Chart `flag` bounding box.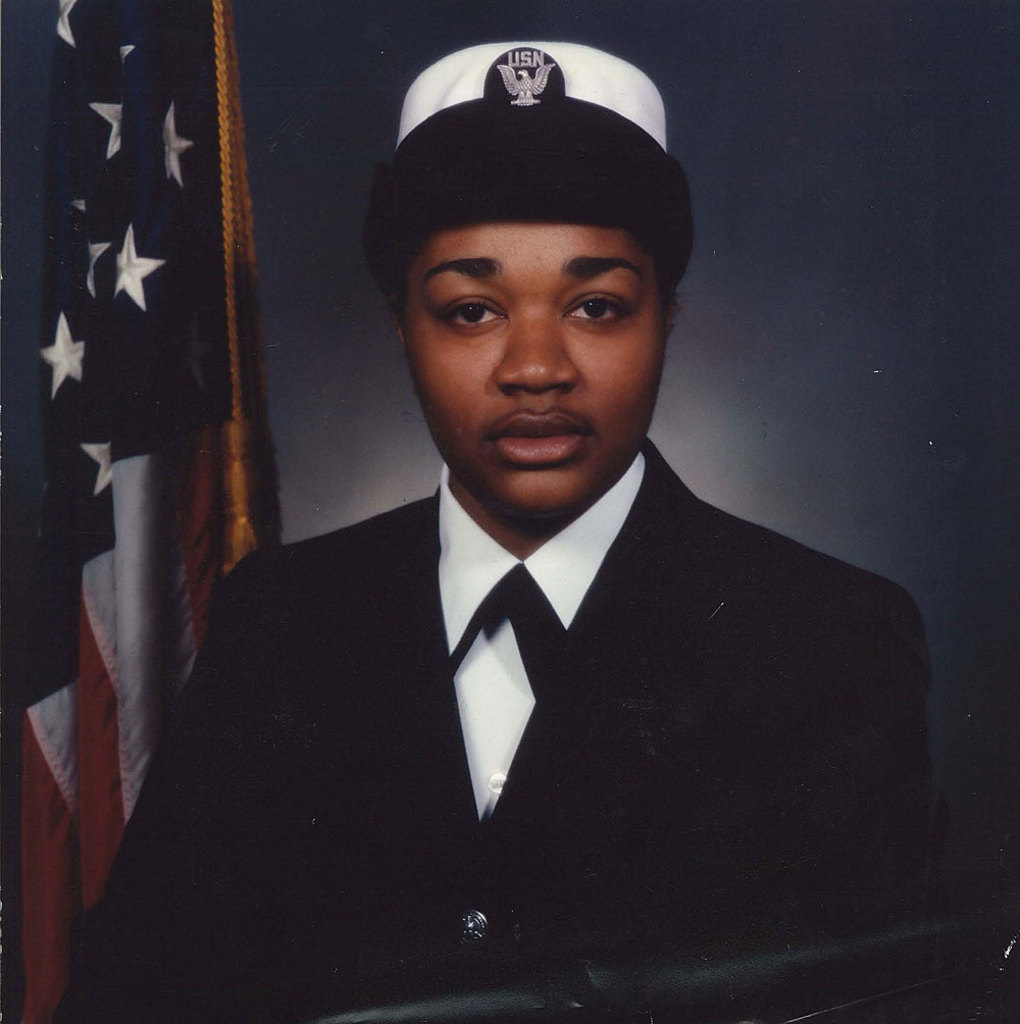
Charted: (41,50,257,955).
